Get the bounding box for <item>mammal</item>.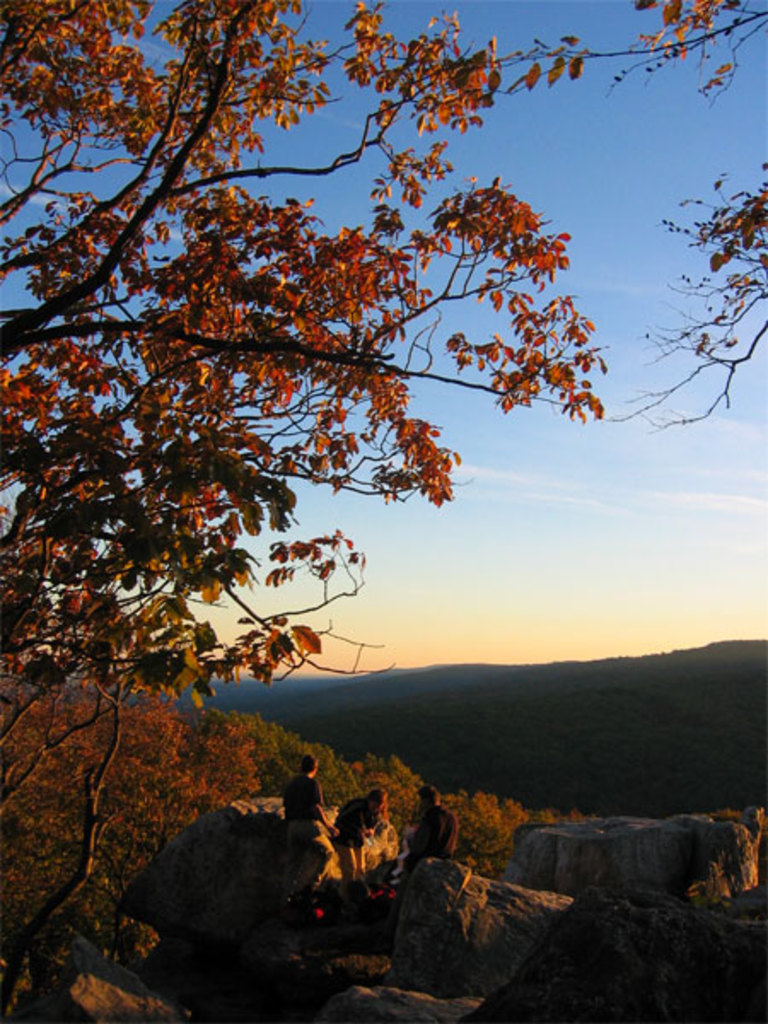
detection(278, 749, 341, 901).
